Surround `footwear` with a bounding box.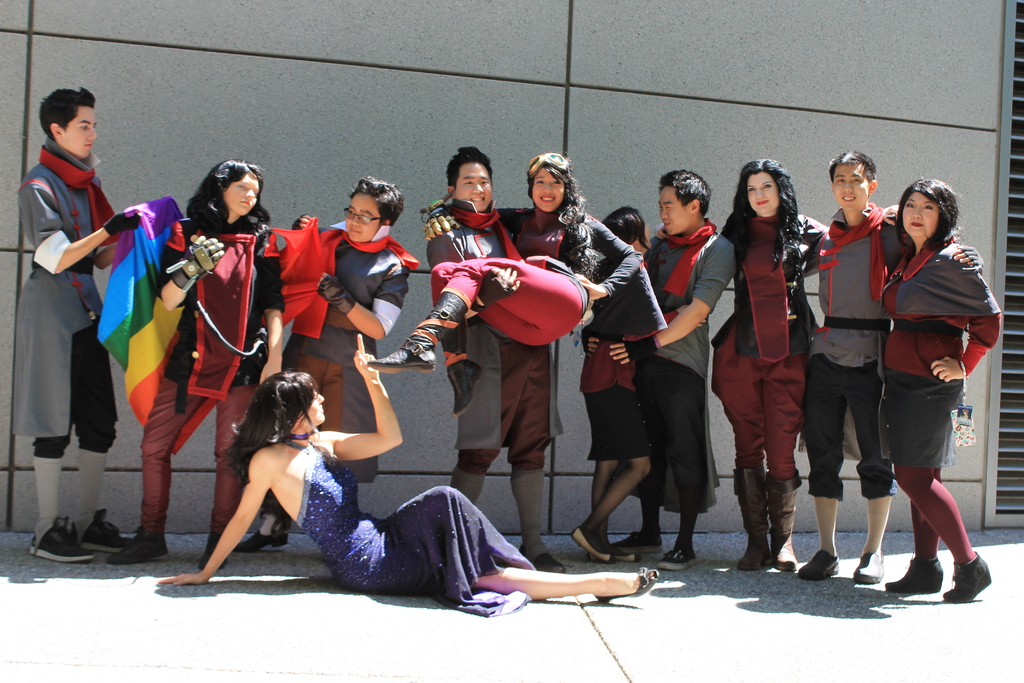
select_region(943, 552, 991, 606).
